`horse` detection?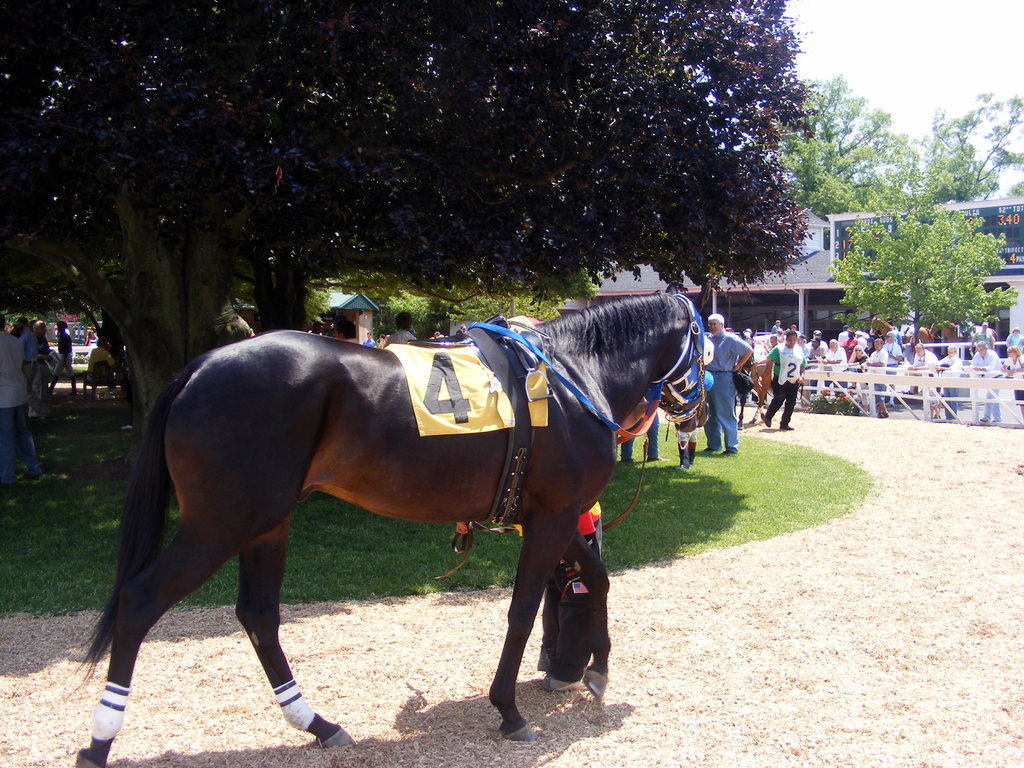
l=68, t=275, r=715, b=767
